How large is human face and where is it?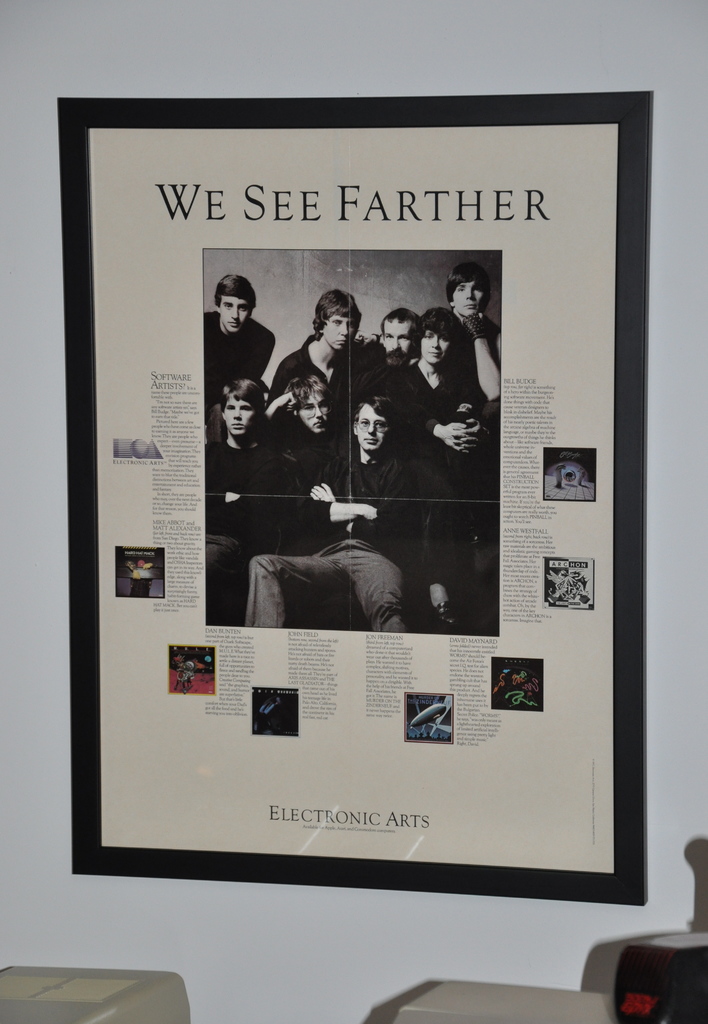
Bounding box: rect(354, 400, 391, 461).
